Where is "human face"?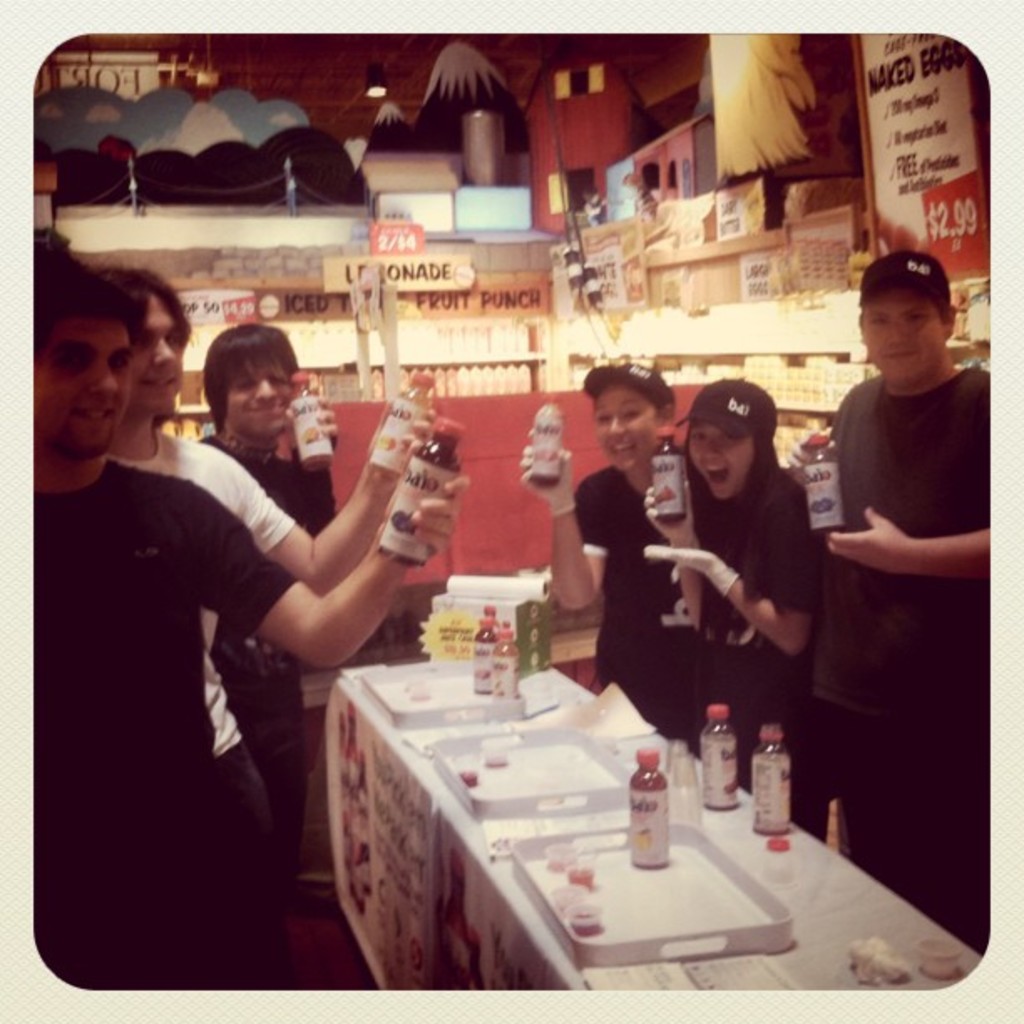
[134,293,194,408].
